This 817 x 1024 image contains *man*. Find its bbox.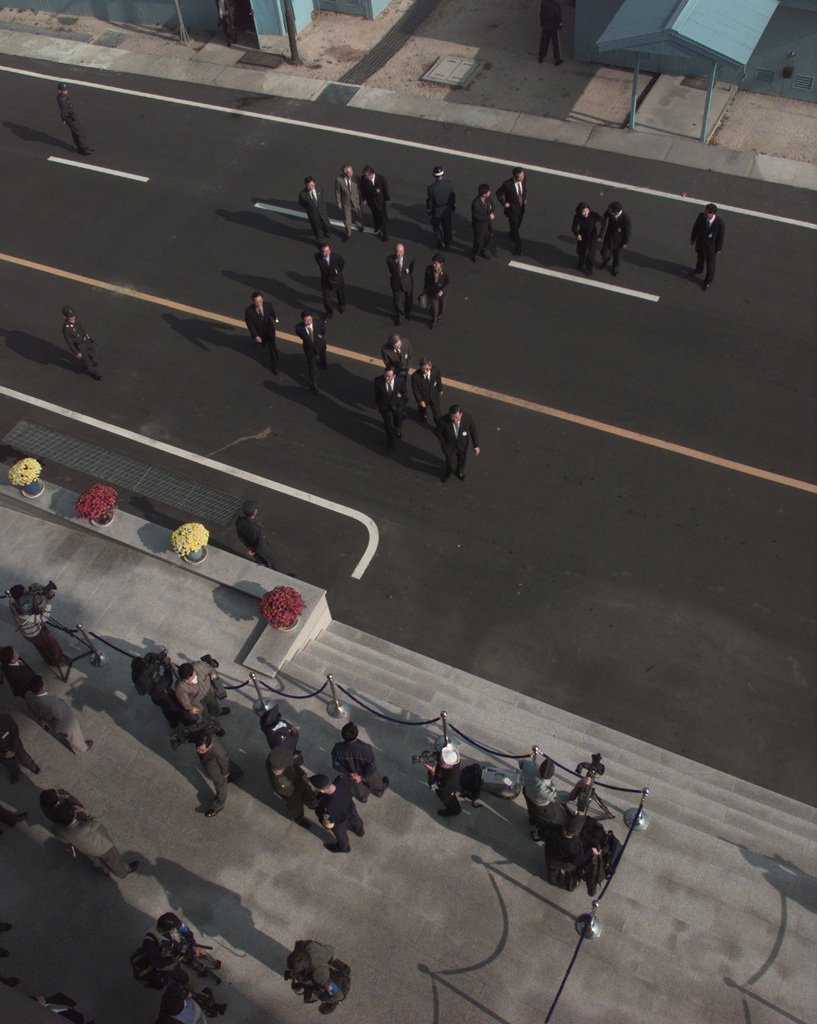
l=361, t=164, r=392, b=240.
